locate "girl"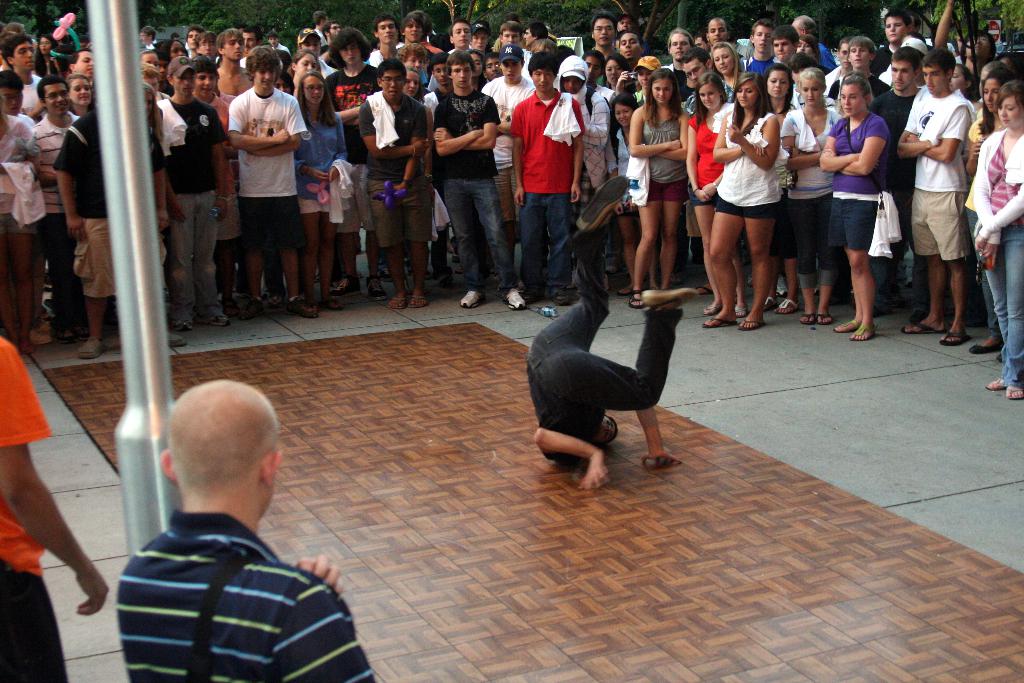
locate(292, 74, 347, 313)
